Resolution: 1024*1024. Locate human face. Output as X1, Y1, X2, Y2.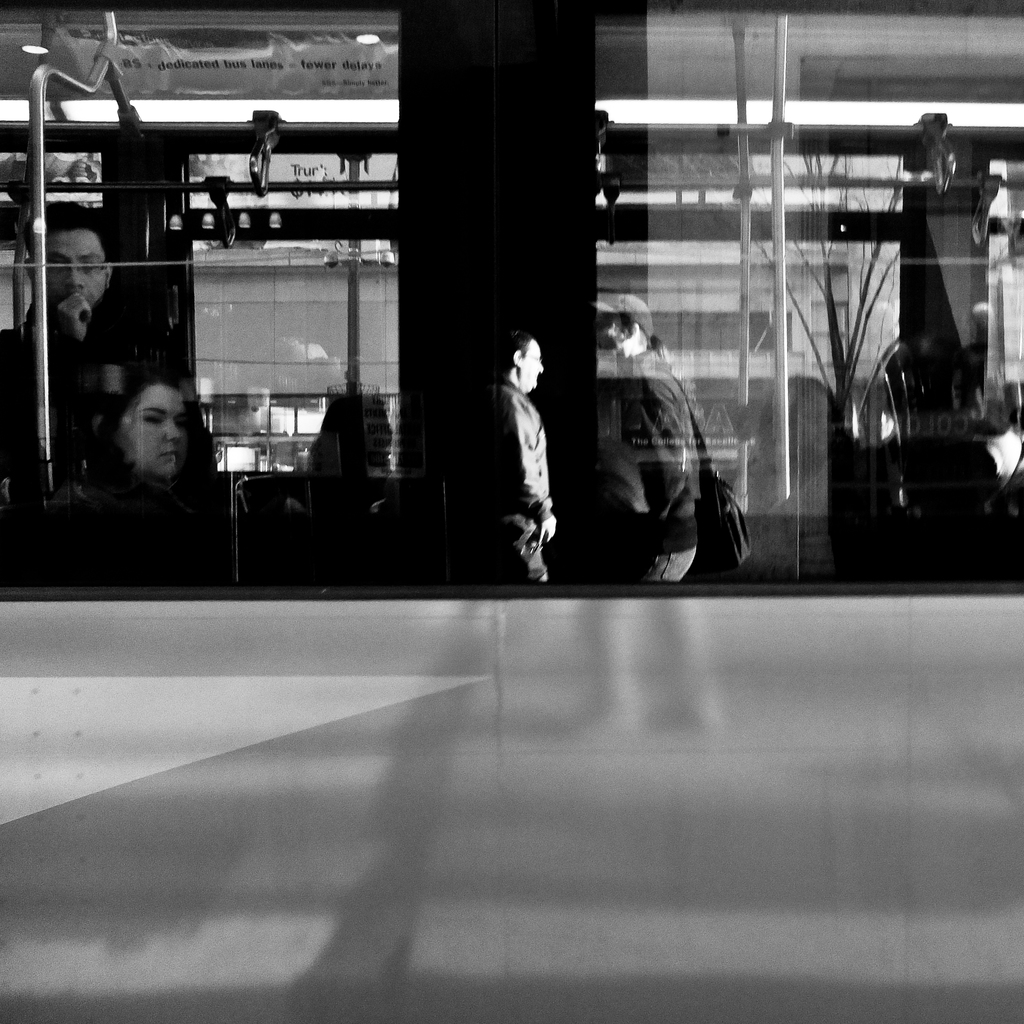
117, 384, 186, 480.
